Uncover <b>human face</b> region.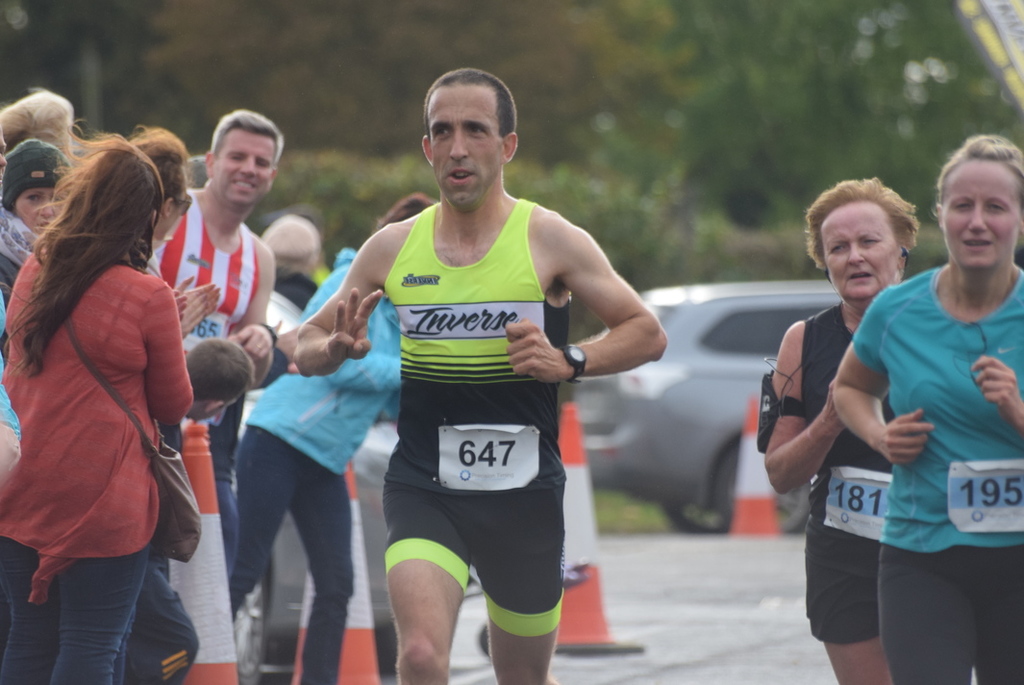
Uncovered: Rect(207, 131, 270, 214).
